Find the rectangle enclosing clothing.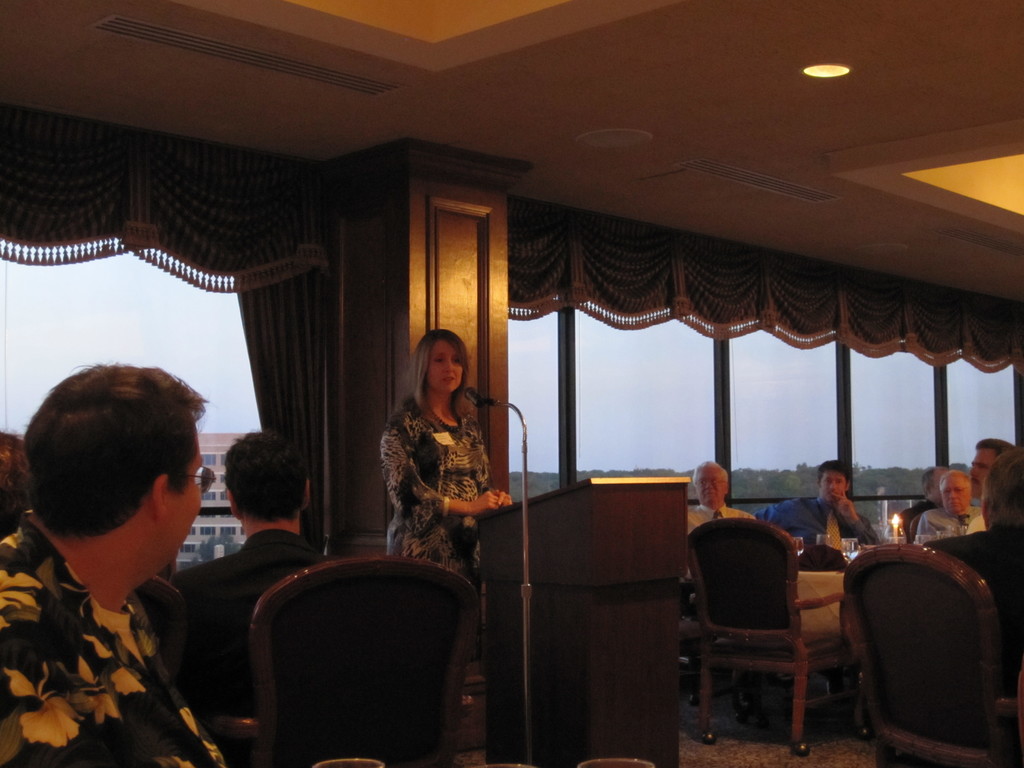
(left=0, top=505, right=231, bottom=767).
